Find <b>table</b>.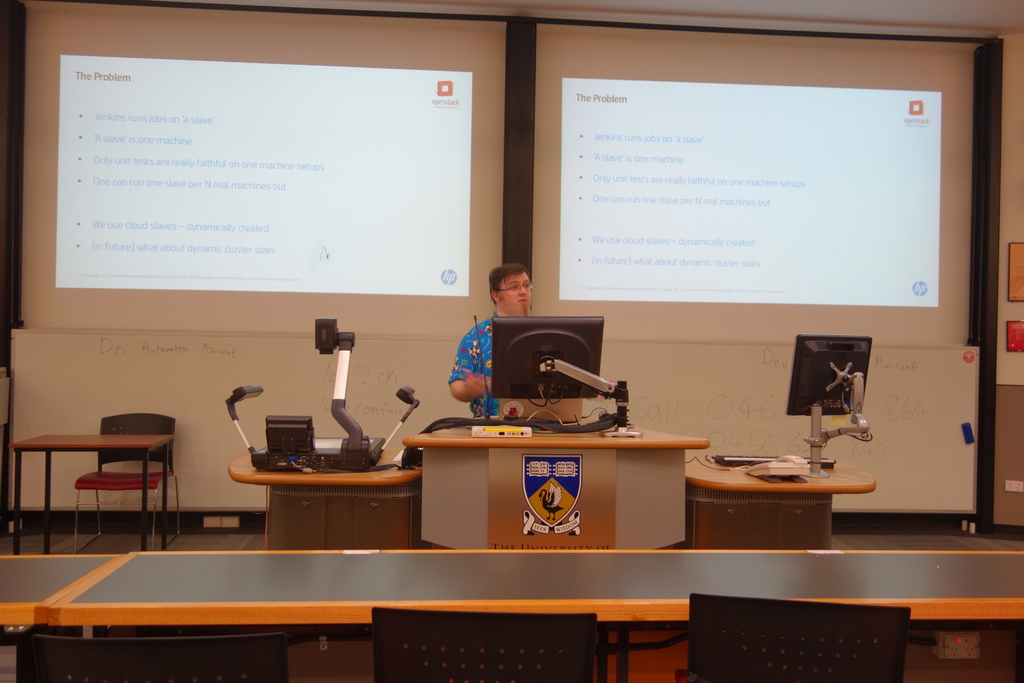
[0,553,124,627].
